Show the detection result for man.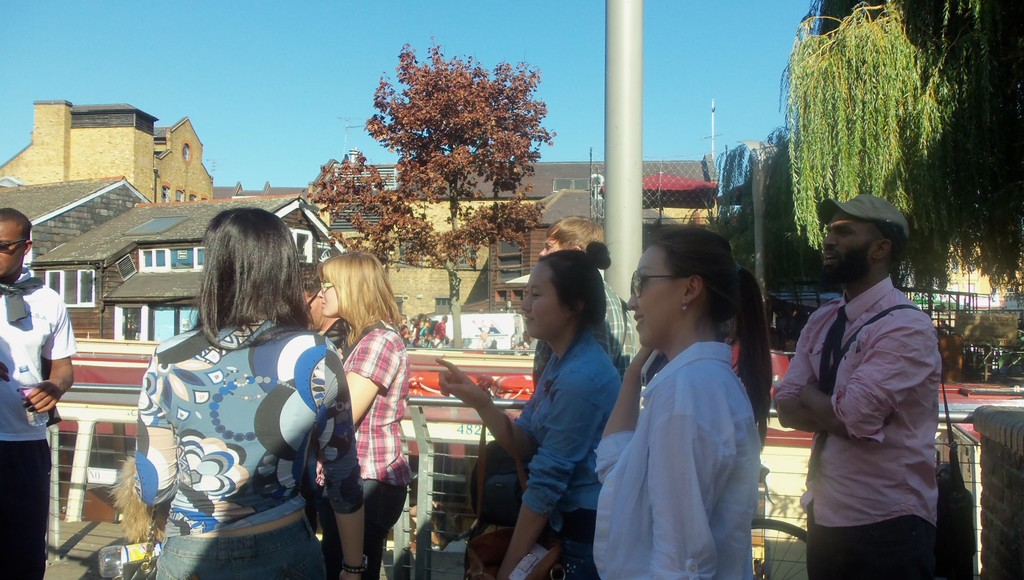
528/220/644/415.
